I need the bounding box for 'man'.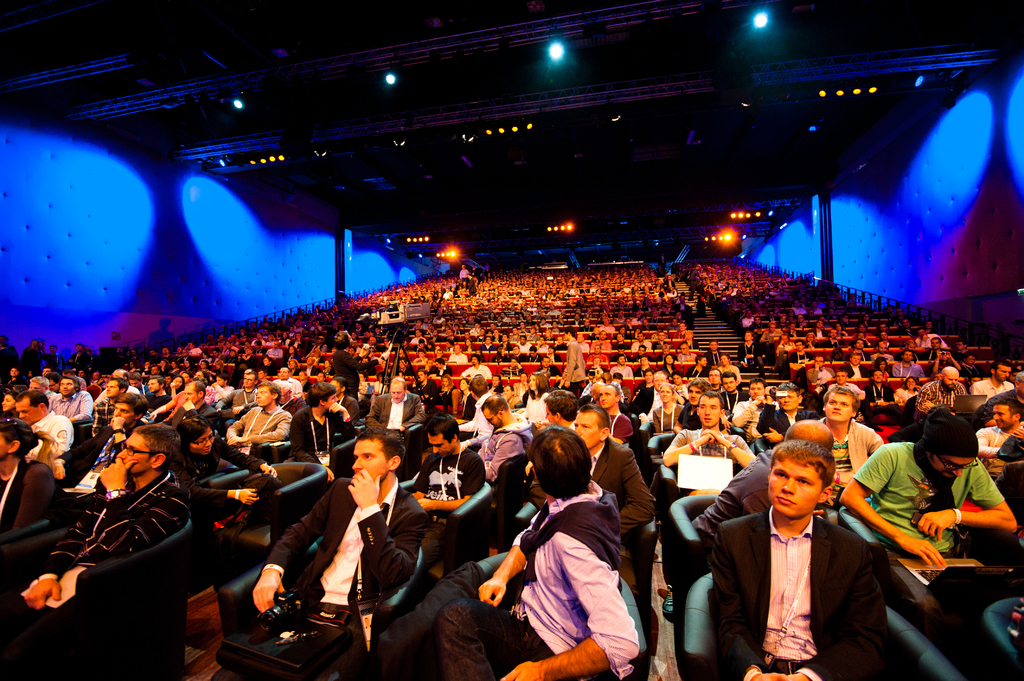
Here it is: pyautogui.locateOnScreen(10, 390, 75, 497).
